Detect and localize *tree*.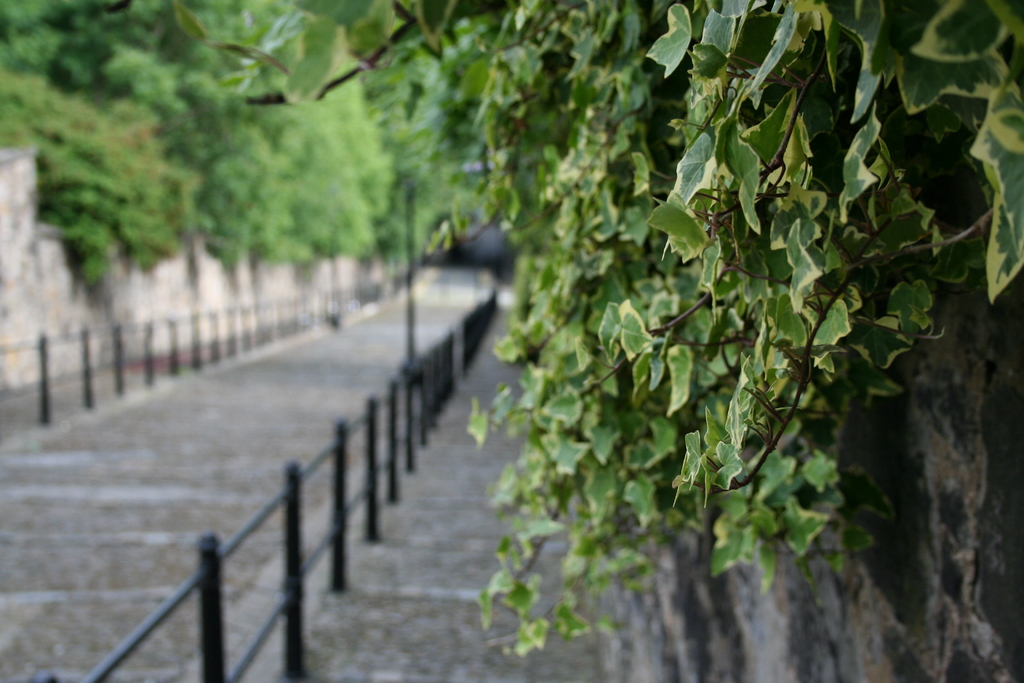
Localized at 152/0/1019/682.
